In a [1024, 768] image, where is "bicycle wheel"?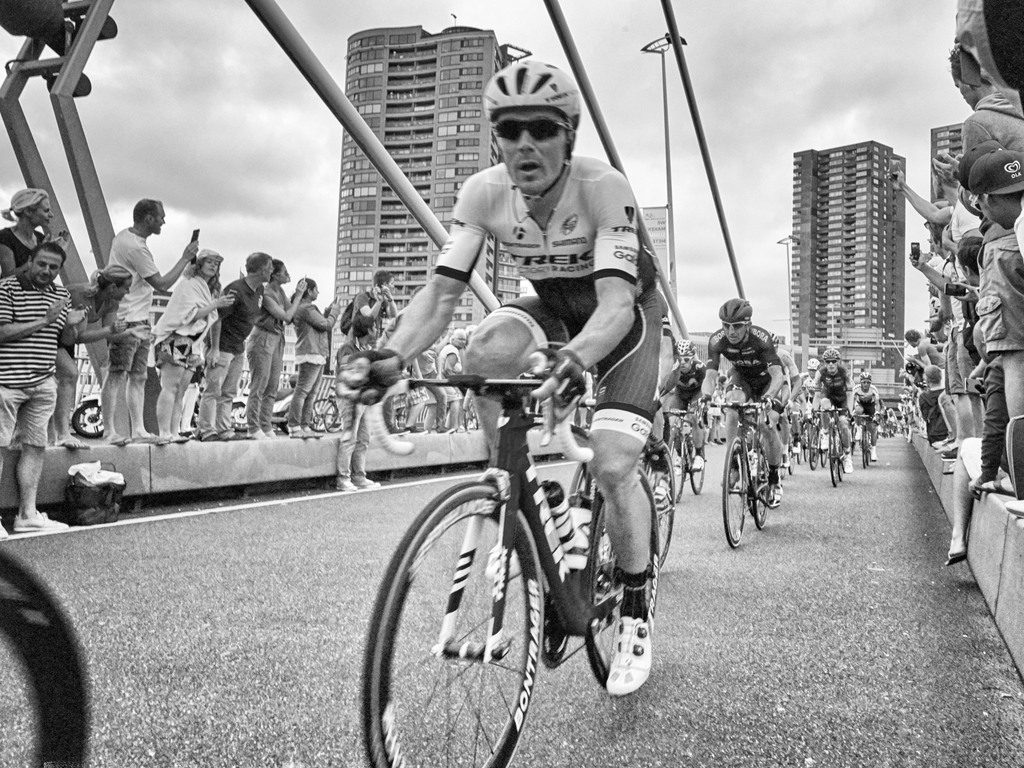
<box>662,450,686,509</box>.
